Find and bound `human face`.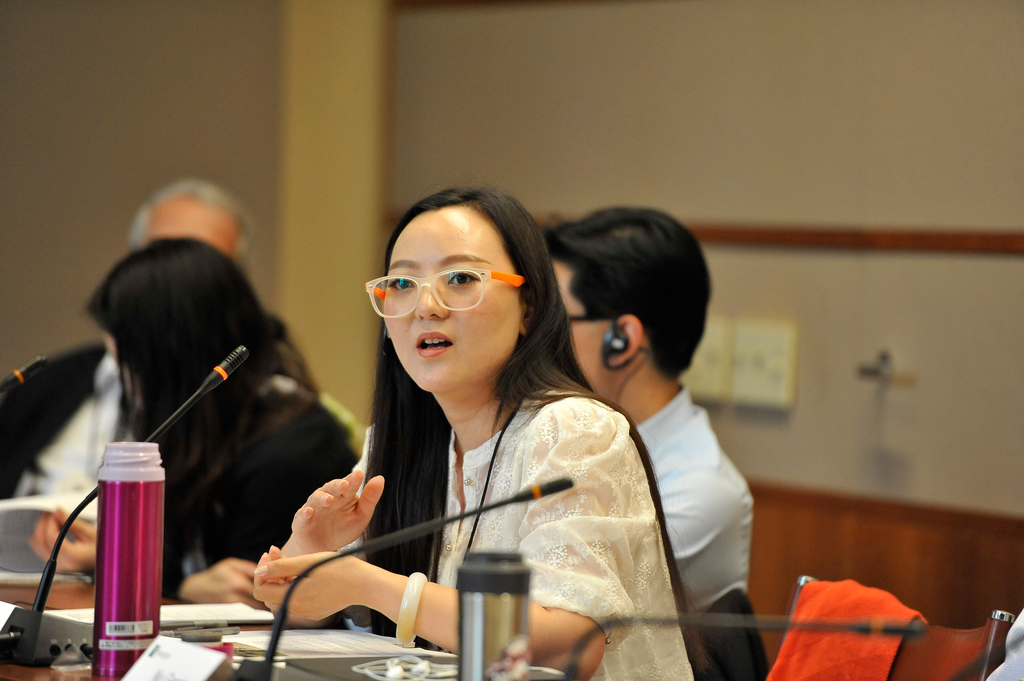
Bound: region(380, 206, 519, 397).
